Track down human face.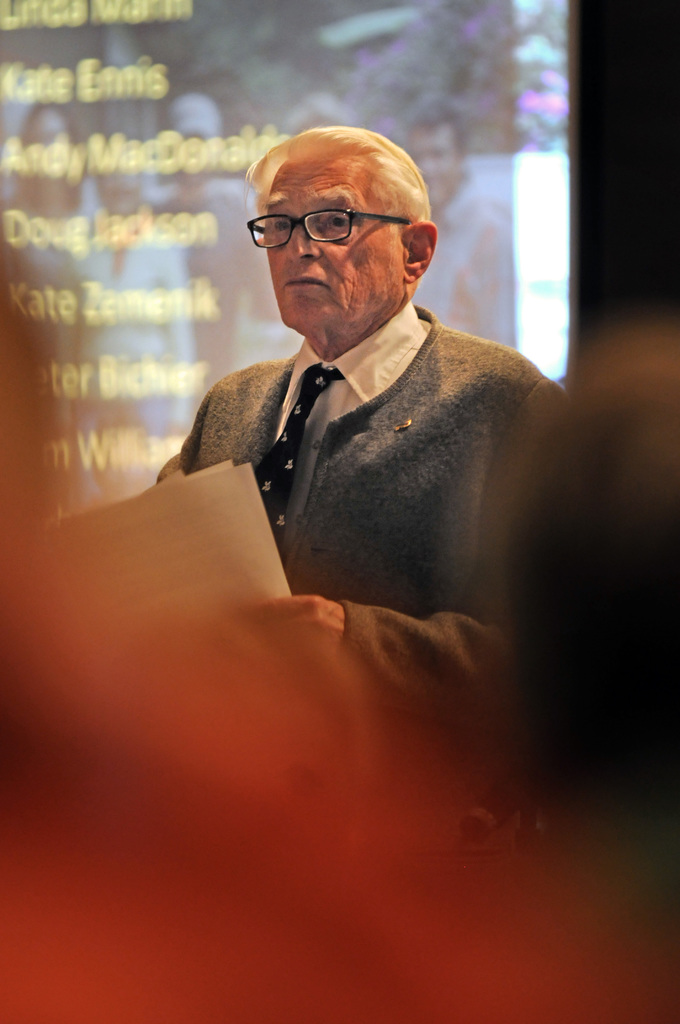
Tracked to bbox=[264, 158, 410, 333].
